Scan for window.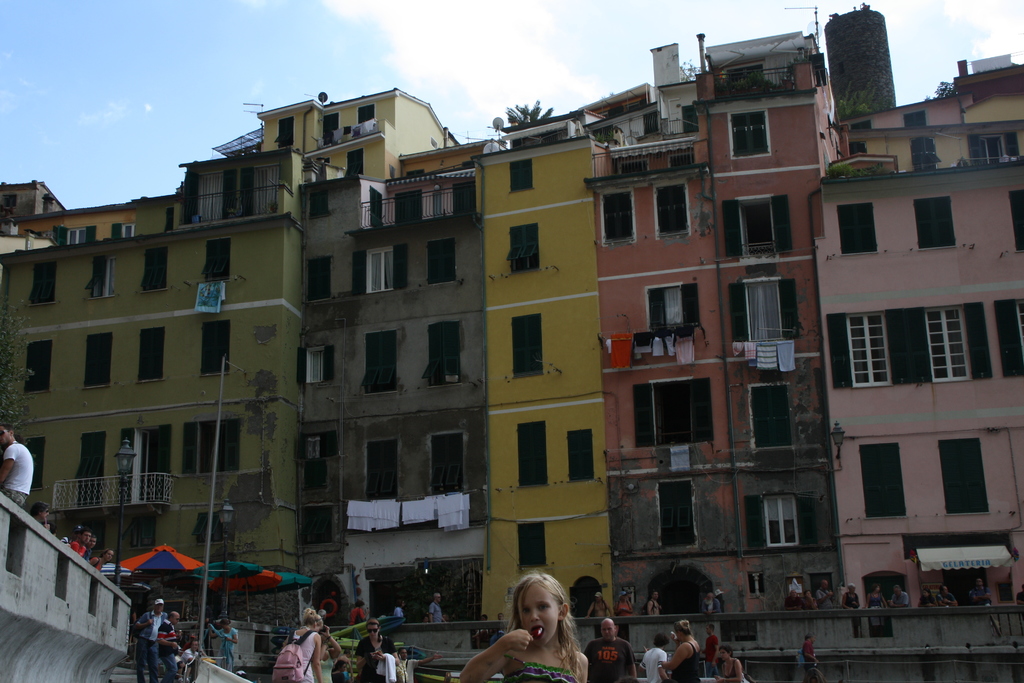
Scan result: region(195, 325, 243, 380).
